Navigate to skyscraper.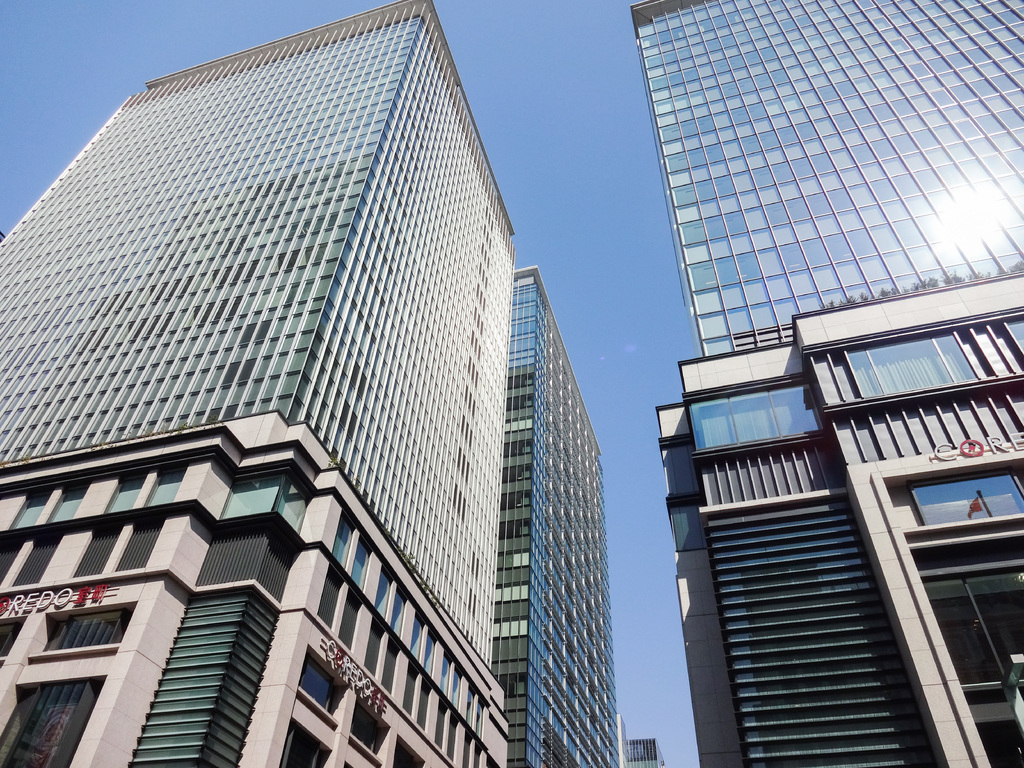
Navigation target: <bbox>2, 9, 668, 757</bbox>.
